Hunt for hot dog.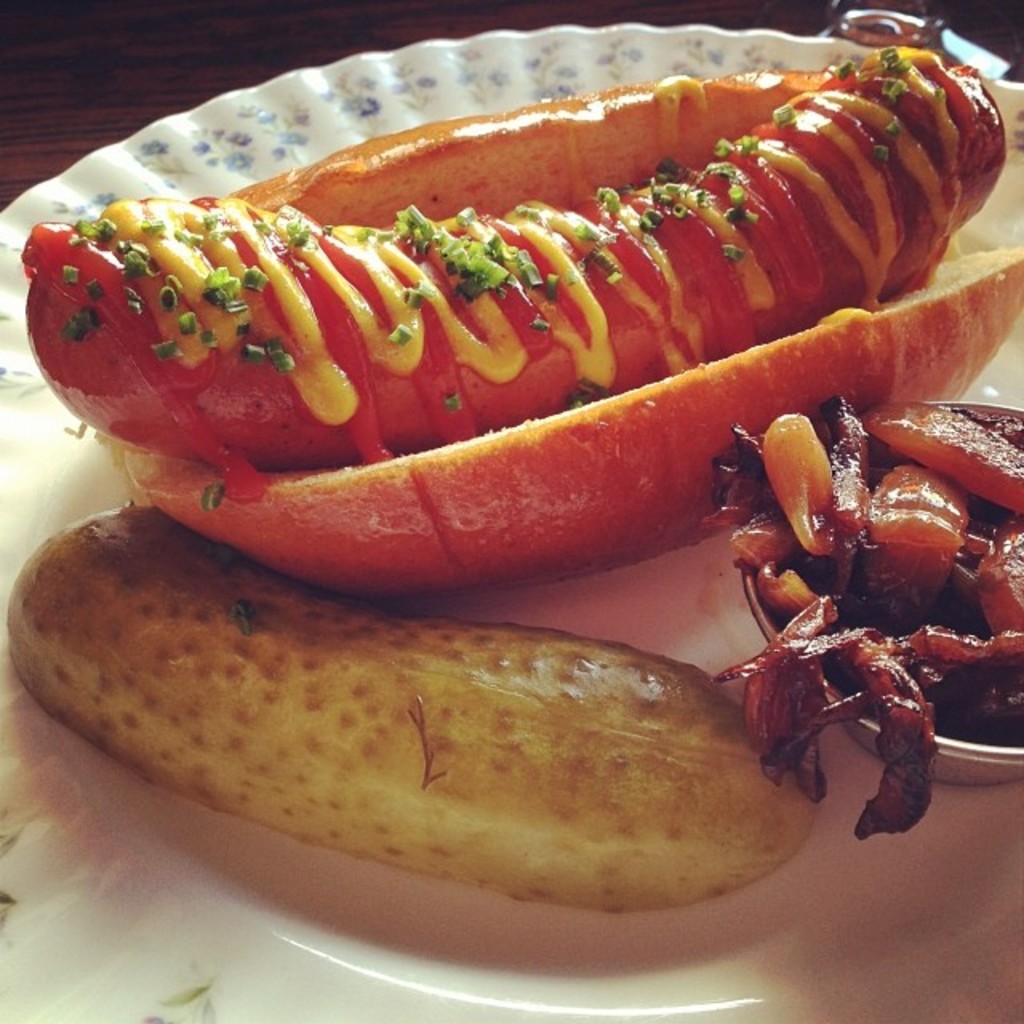
Hunted down at bbox(14, 27, 1022, 616).
